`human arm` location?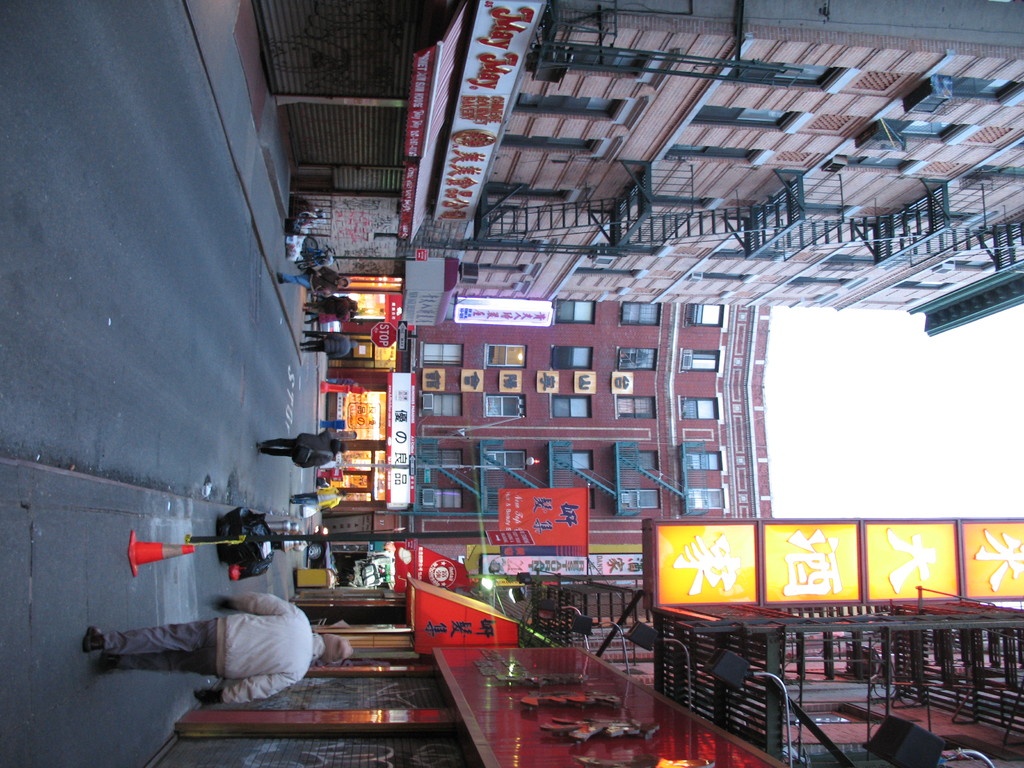
{"left": 339, "top": 310, "right": 344, "bottom": 316}
